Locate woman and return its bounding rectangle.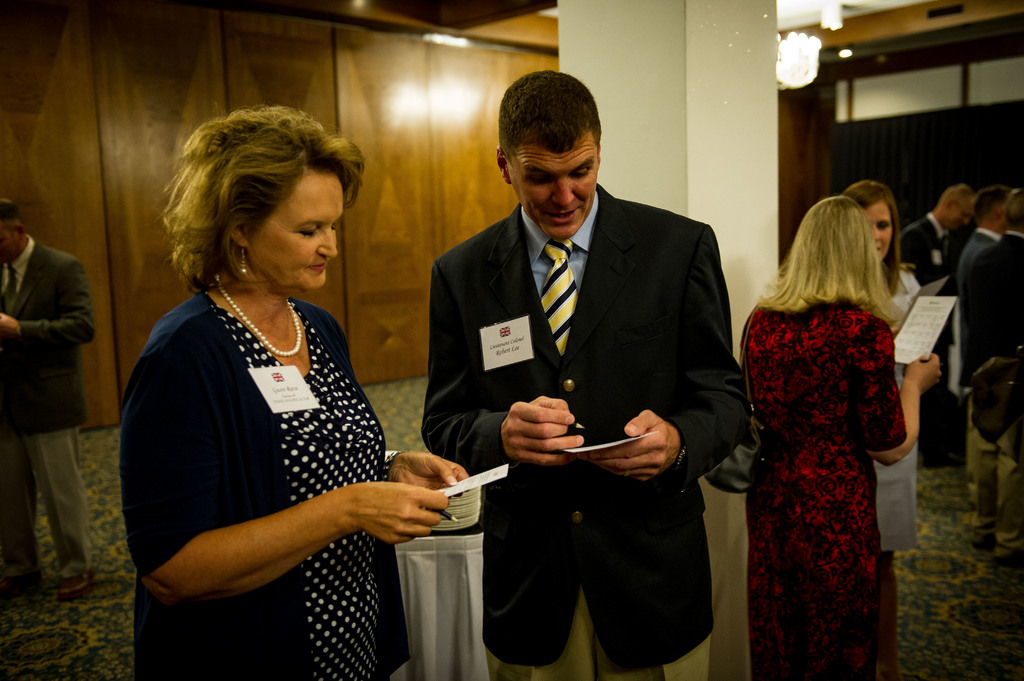
(left=128, top=99, right=430, bottom=680).
